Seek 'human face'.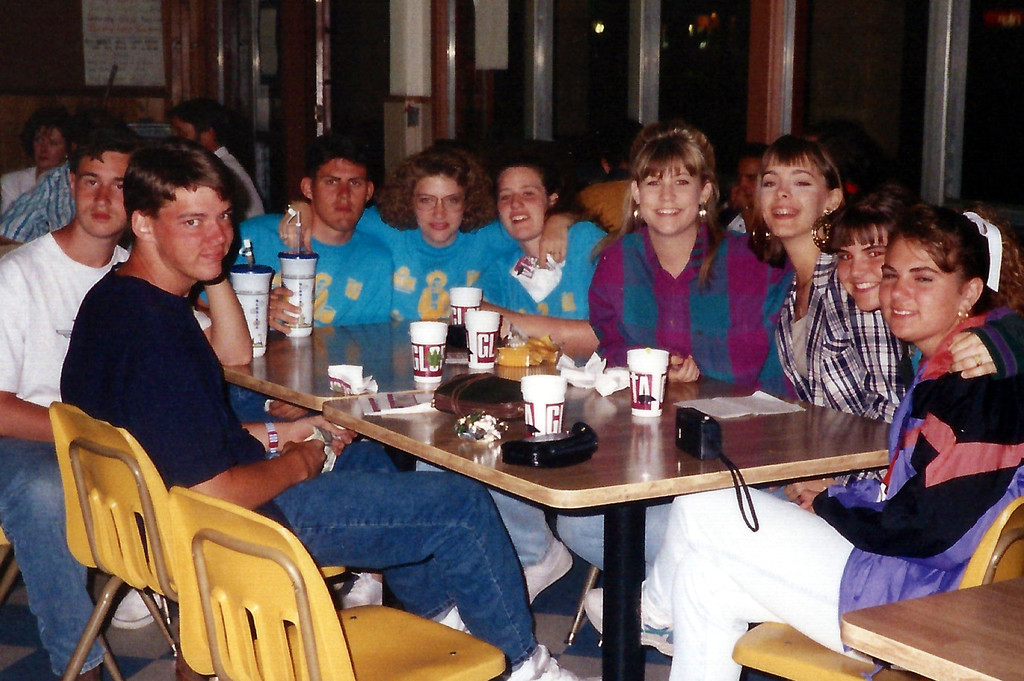
{"left": 75, "top": 150, "right": 130, "bottom": 235}.
